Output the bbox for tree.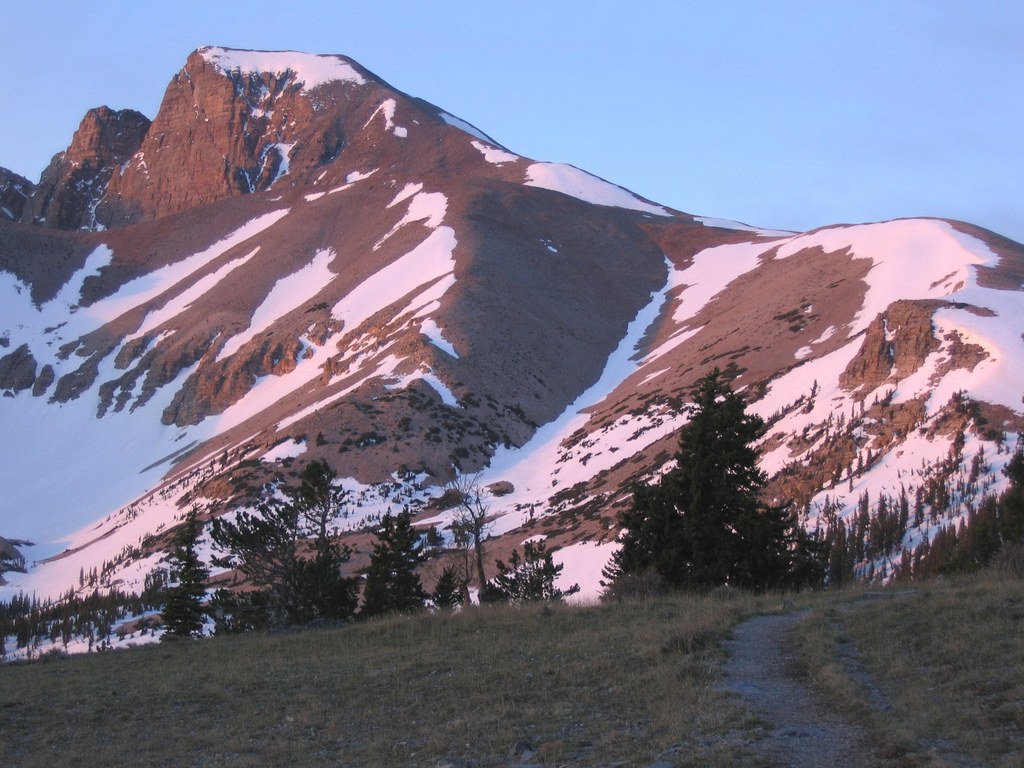
(351,508,438,631).
